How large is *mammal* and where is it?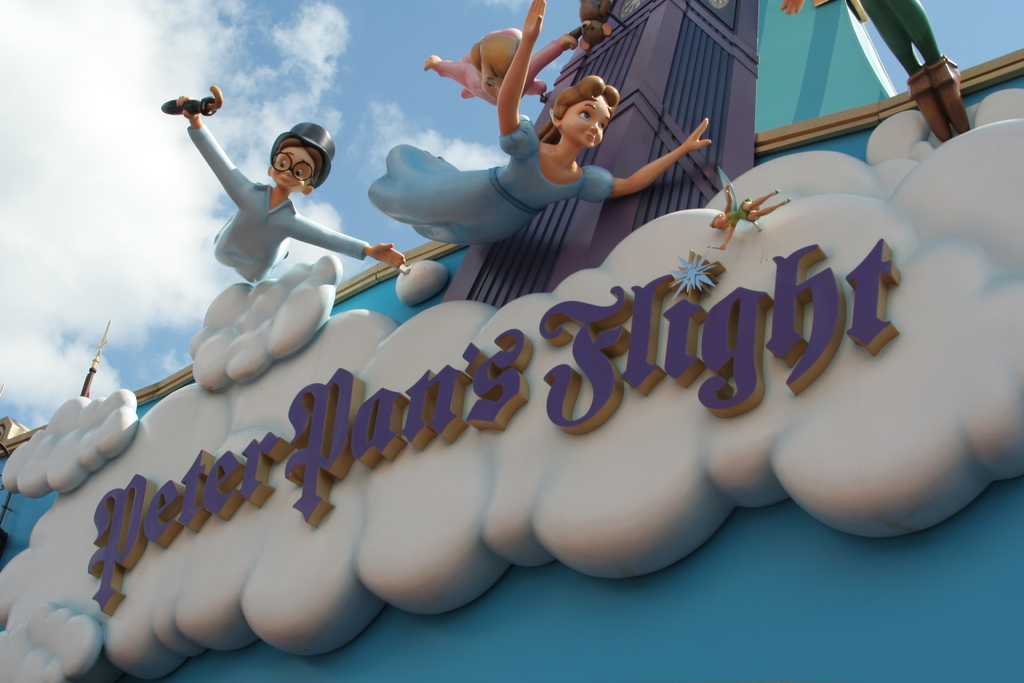
Bounding box: 780:0:973:142.
